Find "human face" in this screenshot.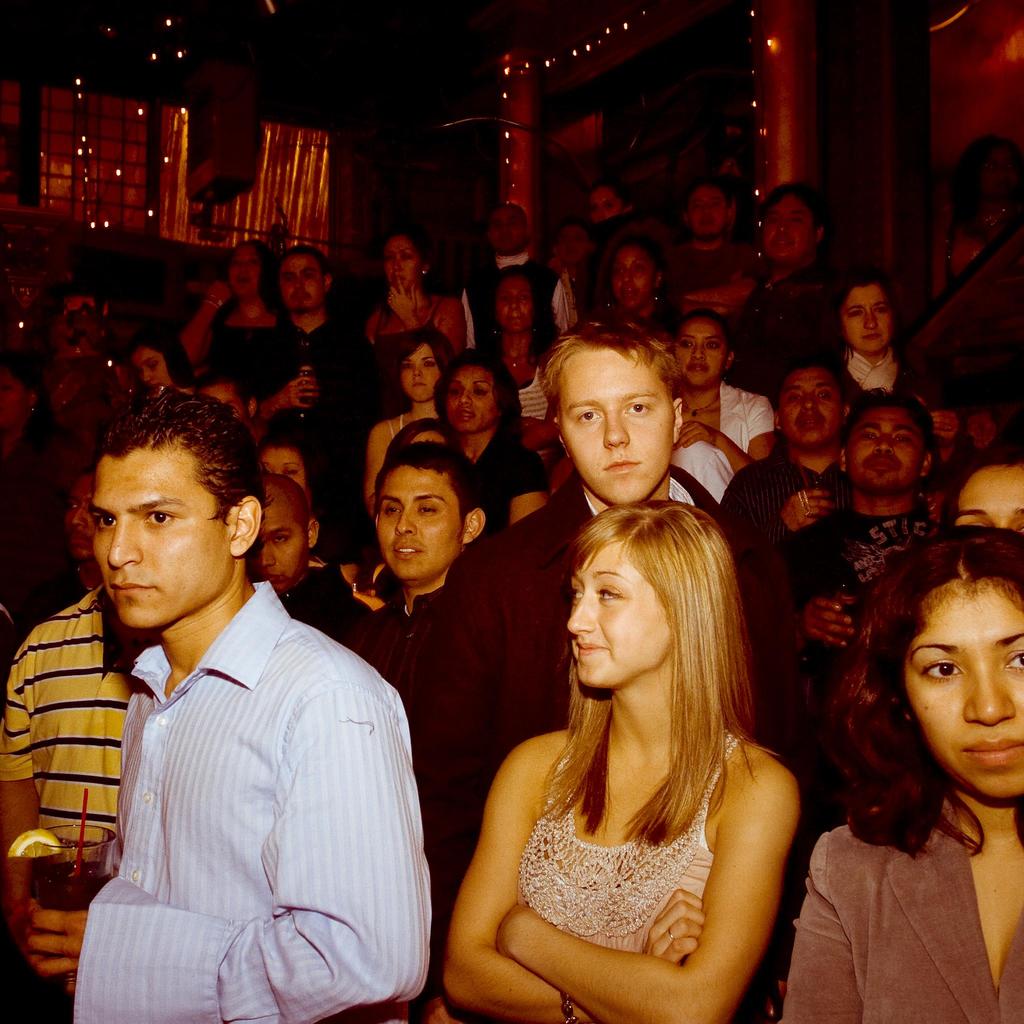
The bounding box for "human face" is pyautogui.locateOnScreen(689, 186, 732, 235).
